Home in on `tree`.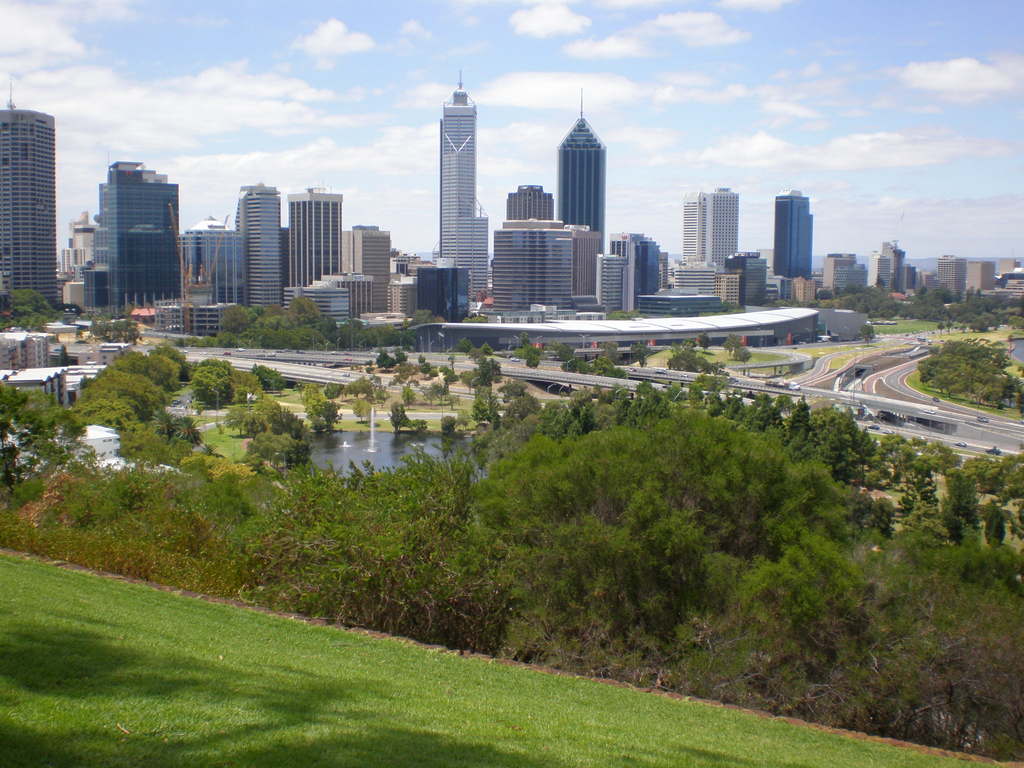
Homed in at <box>458,406,472,436</box>.
